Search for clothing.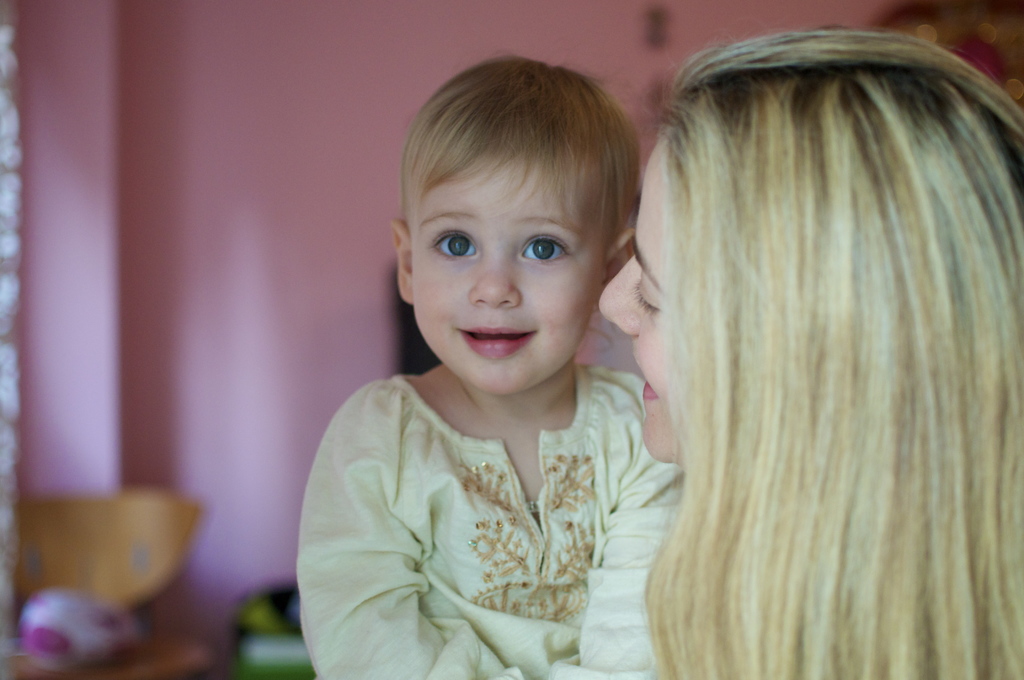
Found at 298,370,685,679.
